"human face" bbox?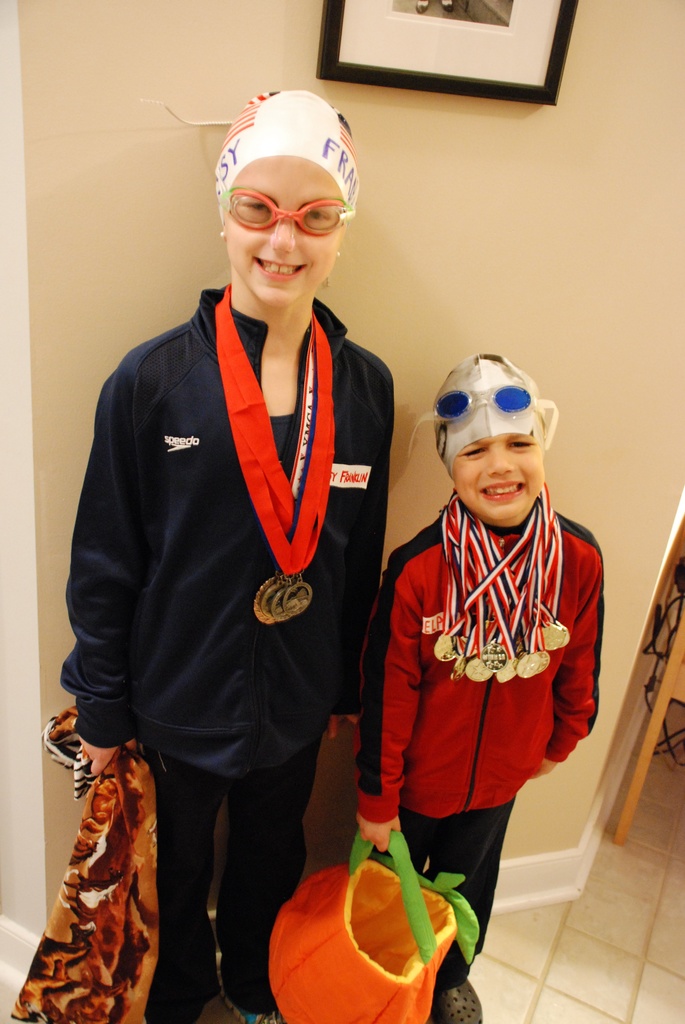
box(216, 153, 349, 303)
